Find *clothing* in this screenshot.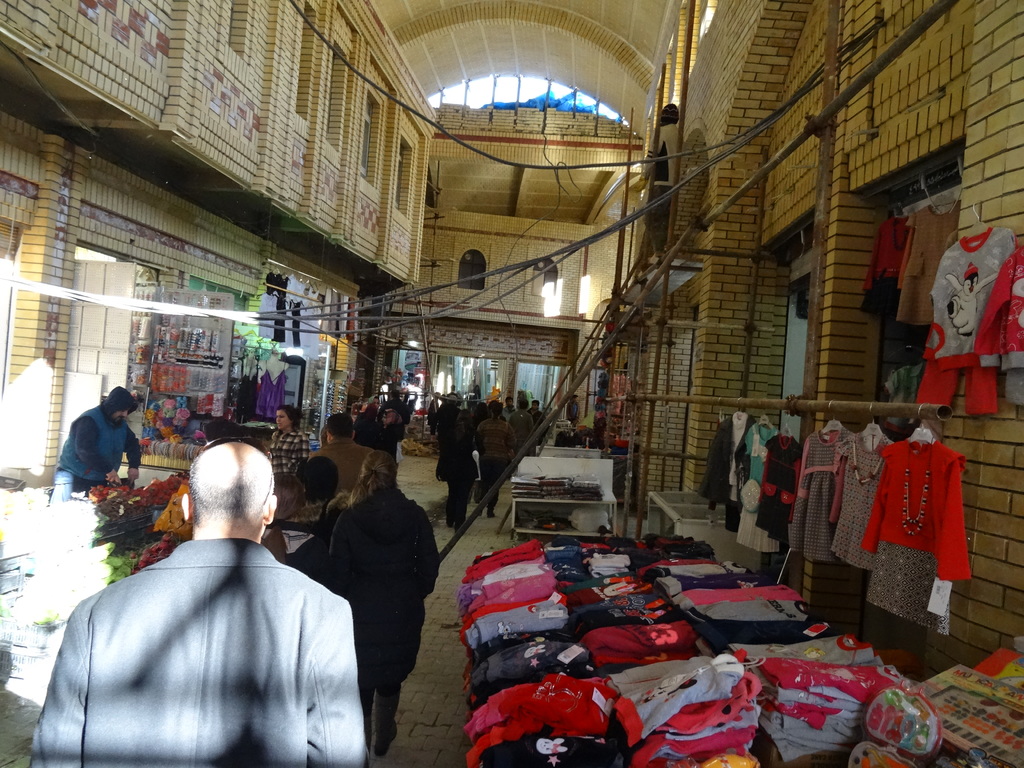
The bounding box for *clothing* is bbox(974, 248, 1023, 406).
